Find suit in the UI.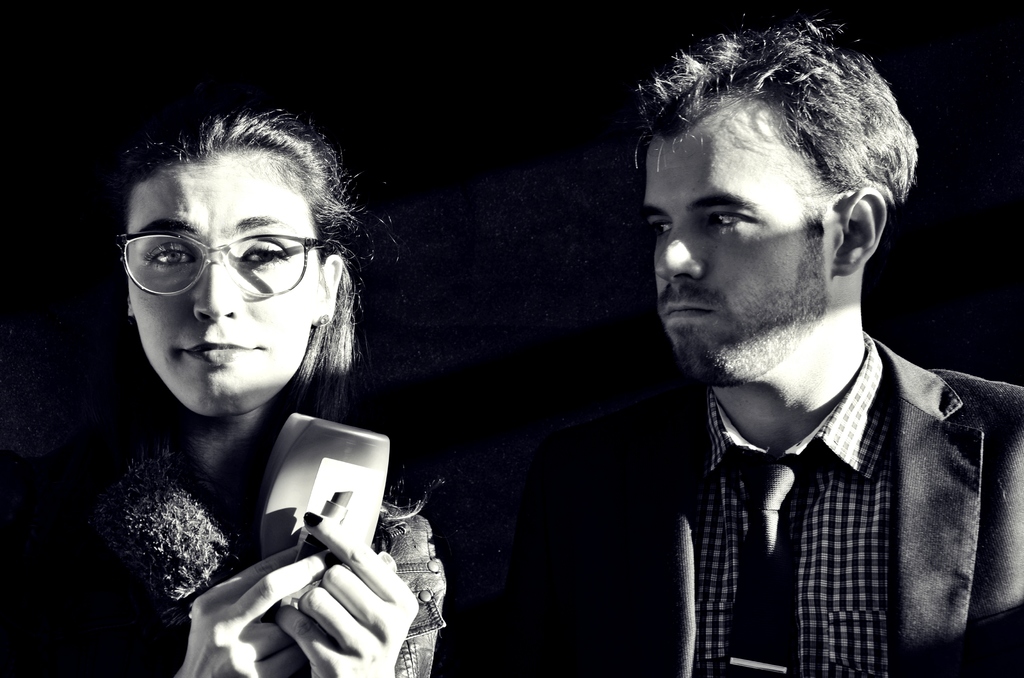
UI element at 524 331 1018 677.
